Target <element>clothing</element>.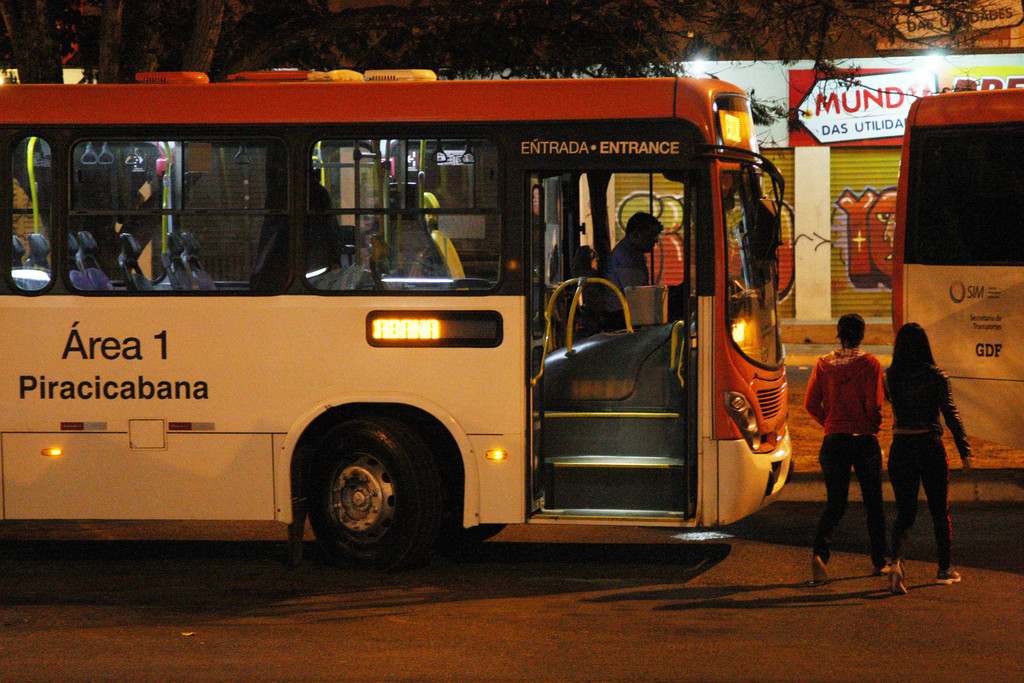
Target region: left=886, top=358, right=972, bottom=575.
